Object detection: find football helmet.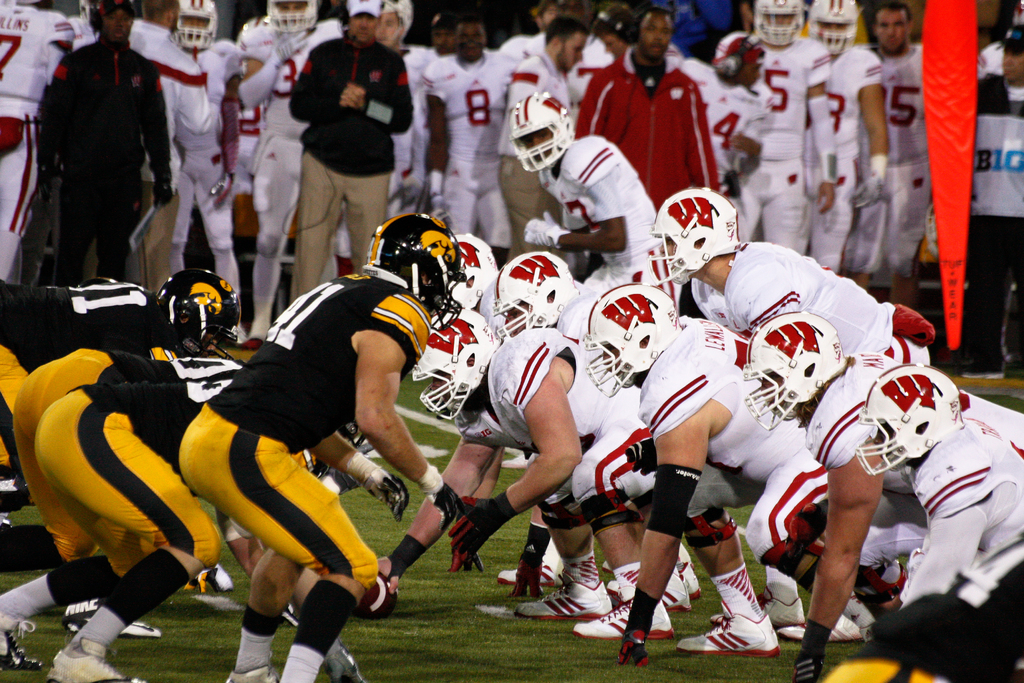
803/0/856/49.
